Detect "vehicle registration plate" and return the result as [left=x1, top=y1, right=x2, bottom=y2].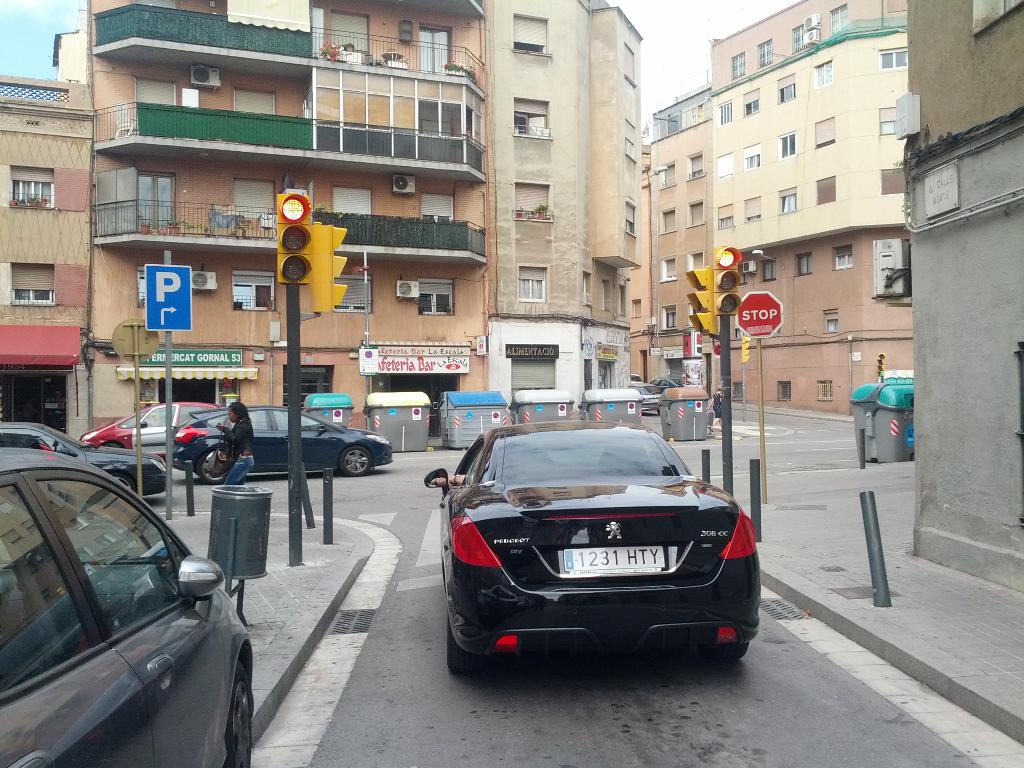
[left=559, top=547, right=664, bottom=575].
